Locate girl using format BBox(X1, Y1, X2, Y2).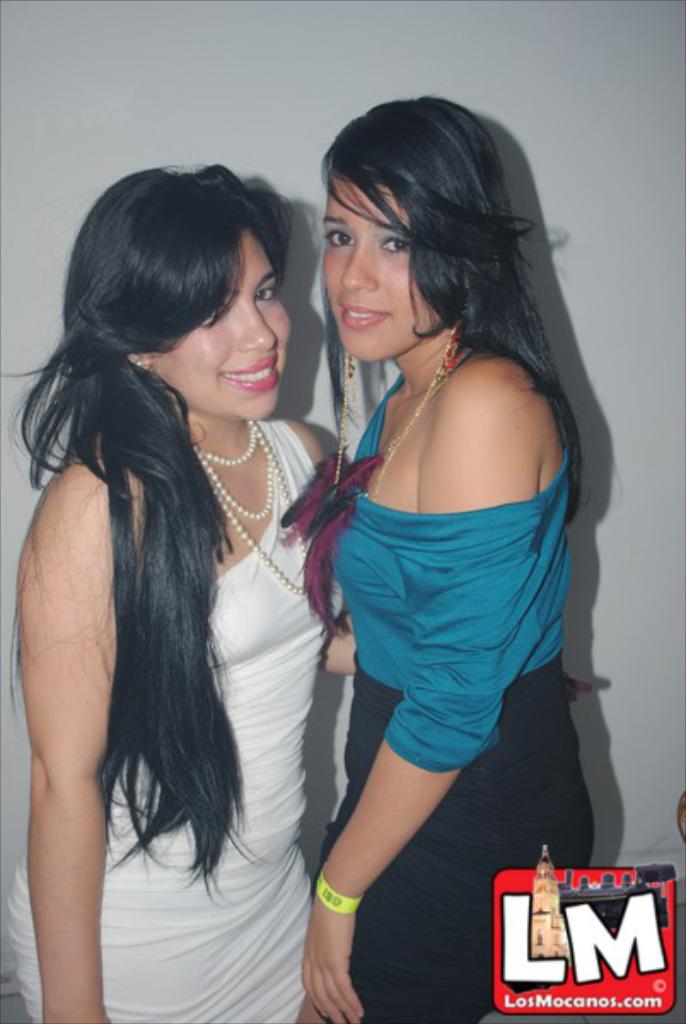
BBox(299, 90, 597, 1019).
